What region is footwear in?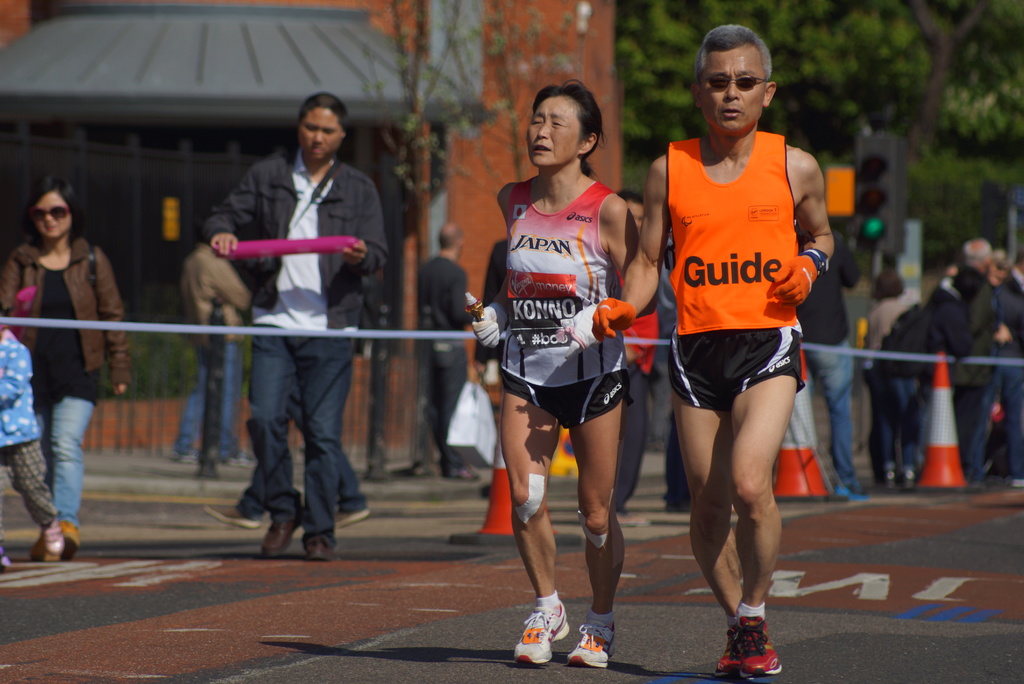
(203, 501, 261, 532).
